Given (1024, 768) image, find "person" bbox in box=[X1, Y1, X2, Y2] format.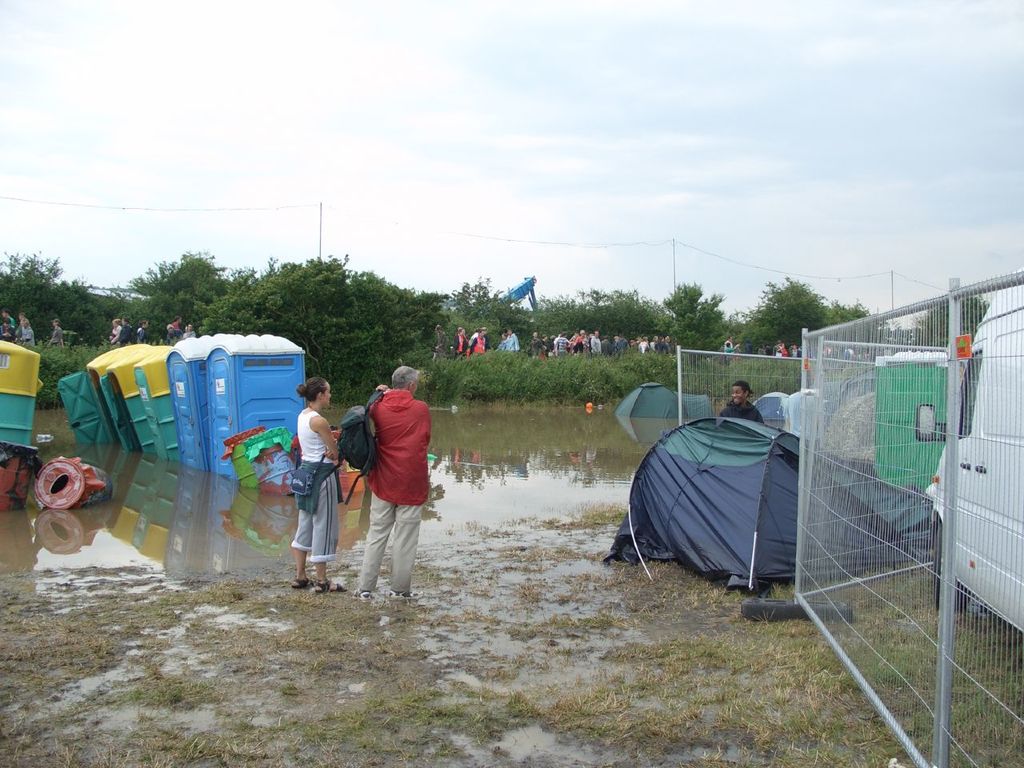
box=[160, 315, 182, 339].
